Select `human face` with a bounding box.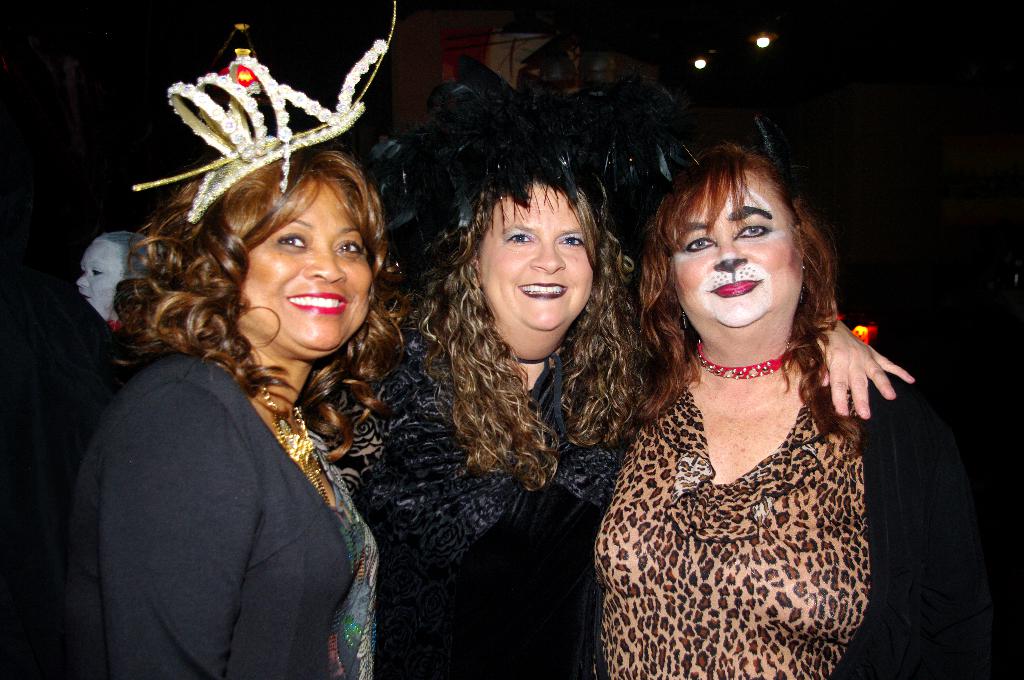
242:185:372:351.
